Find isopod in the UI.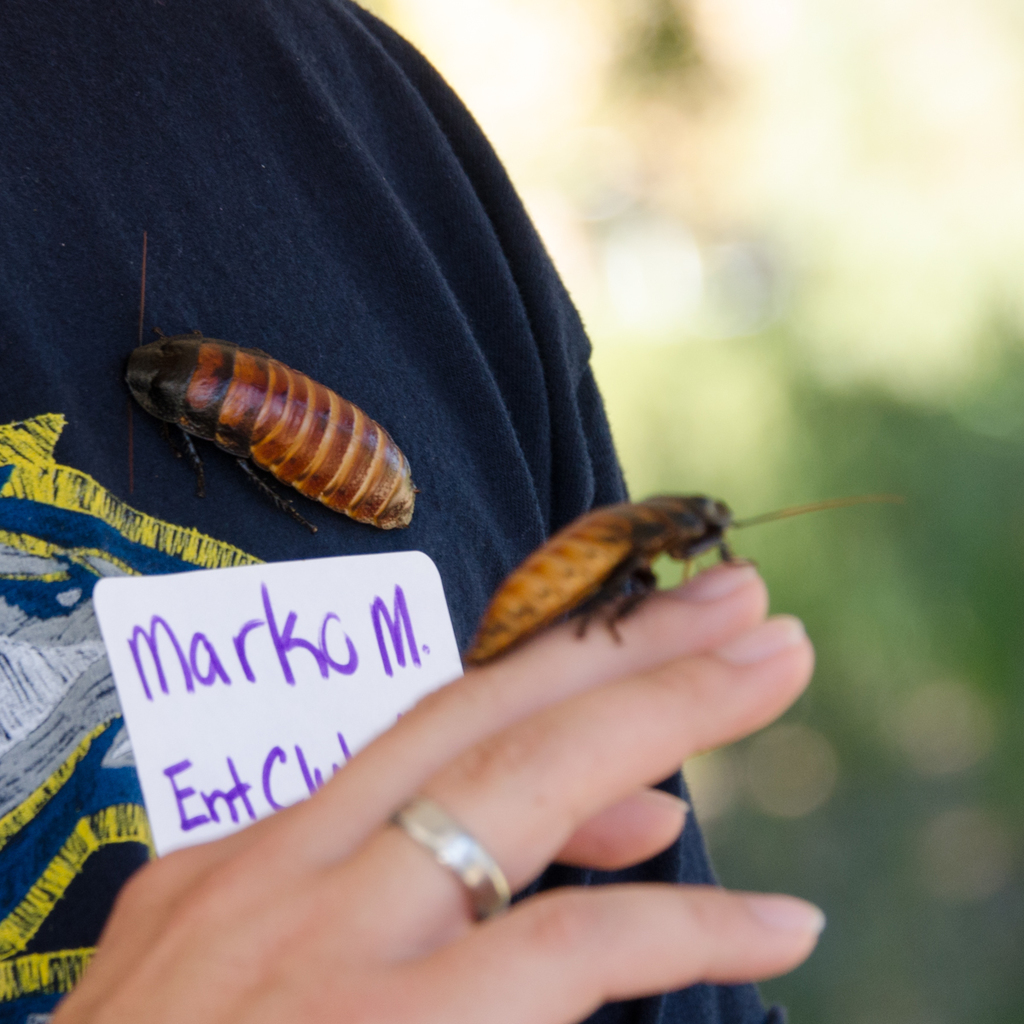
UI element at select_region(113, 233, 418, 508).
